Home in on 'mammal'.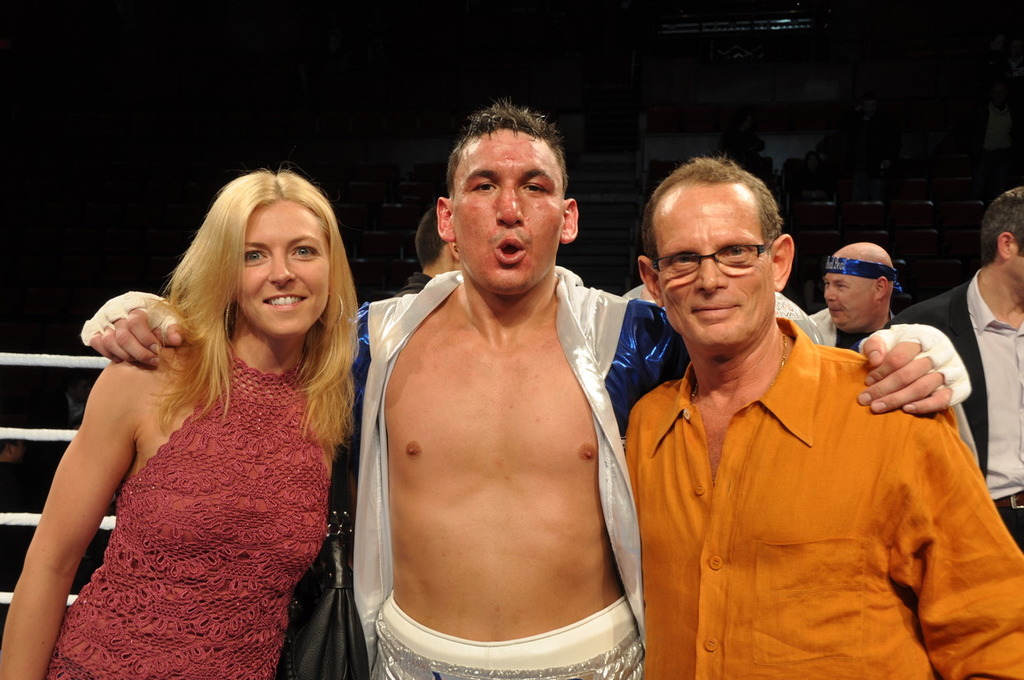
Homed in at (617, 276, 828, 343).
